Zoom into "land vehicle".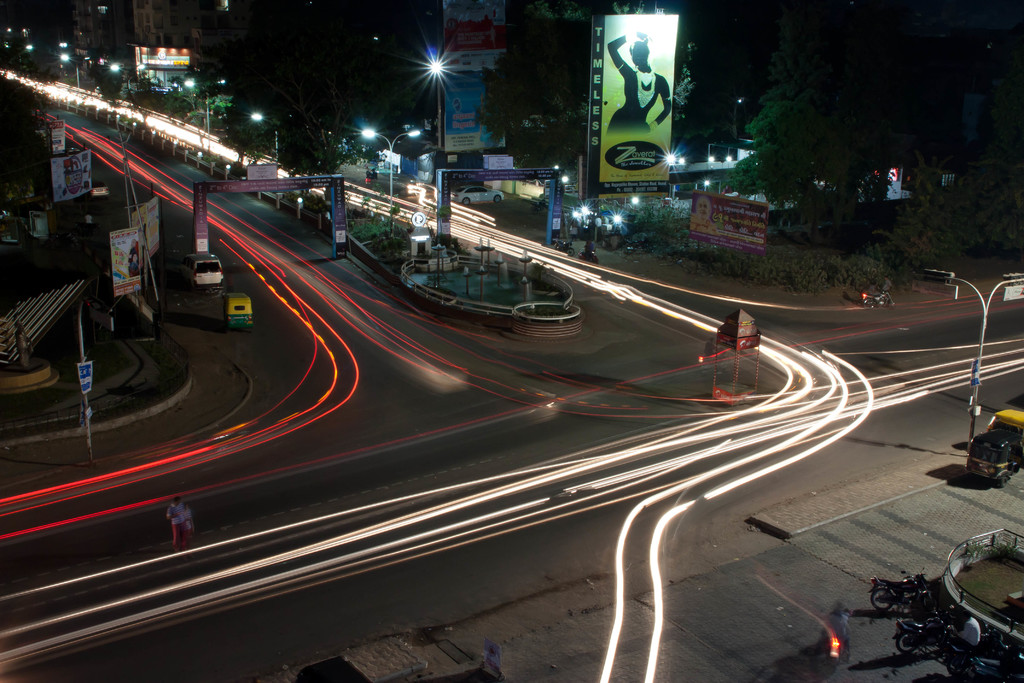
Zoom target: rect(228, 295, 248, 331).
